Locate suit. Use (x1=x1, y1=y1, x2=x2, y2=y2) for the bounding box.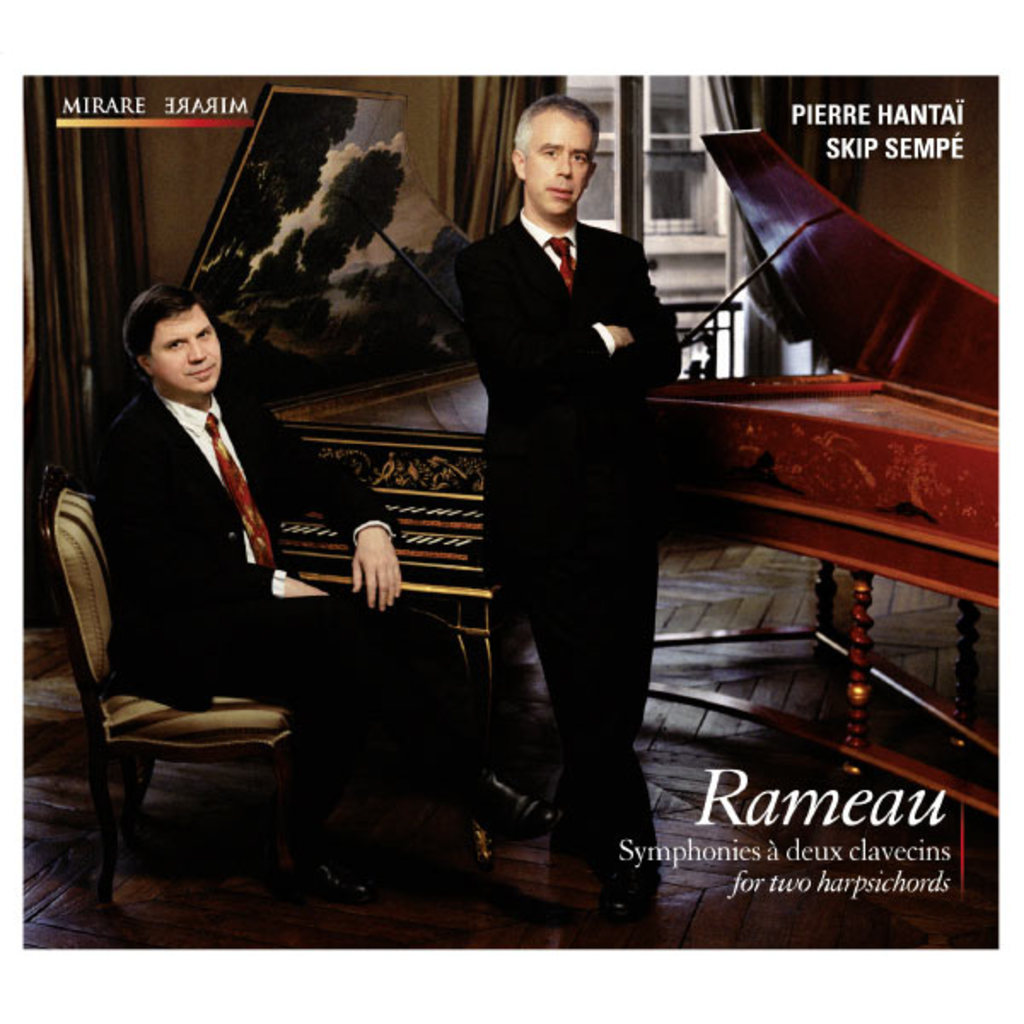
(x1=94, y1=382, x2=473, y2=816).
